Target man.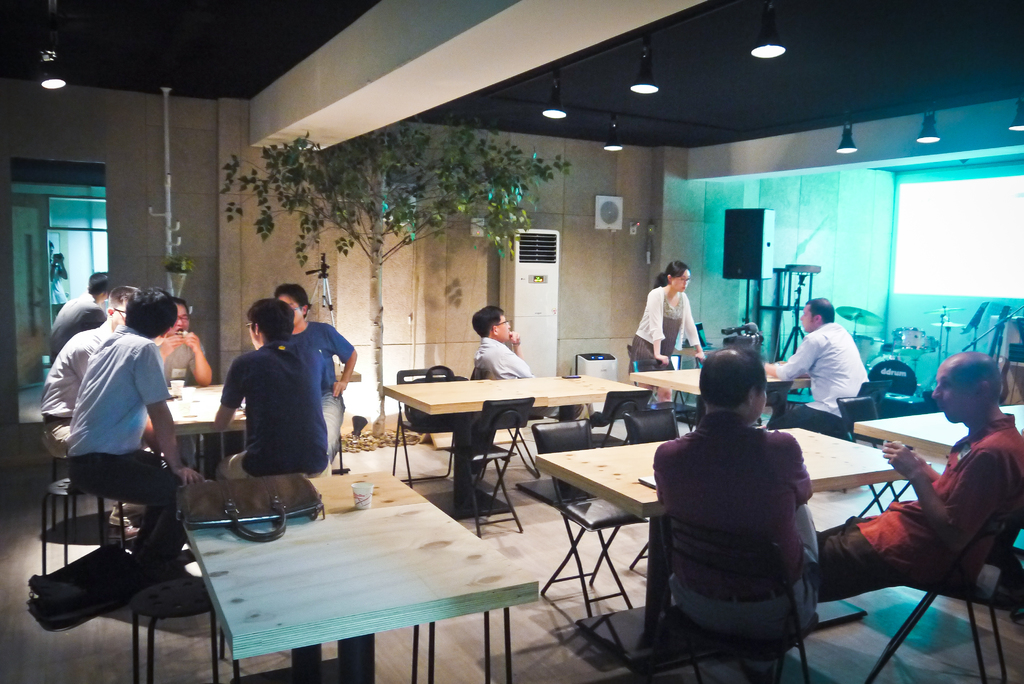
Target region: locate(212, 300, 332, 485).
